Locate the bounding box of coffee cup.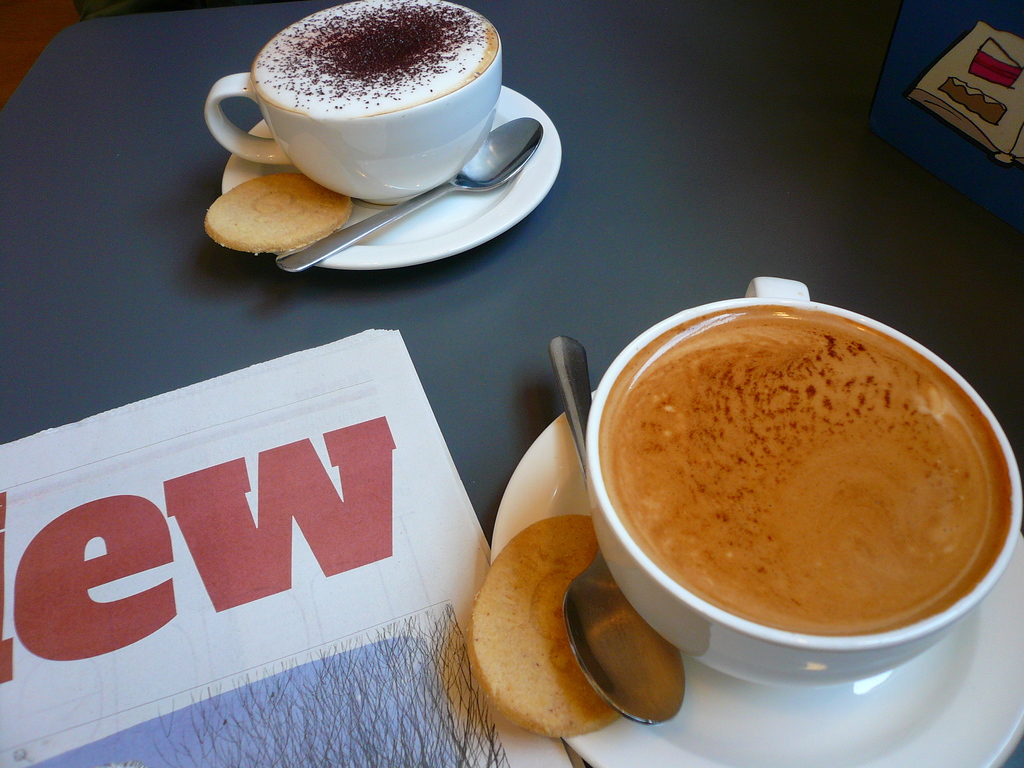
Bounding box: 584, 276, 1023, 689.
